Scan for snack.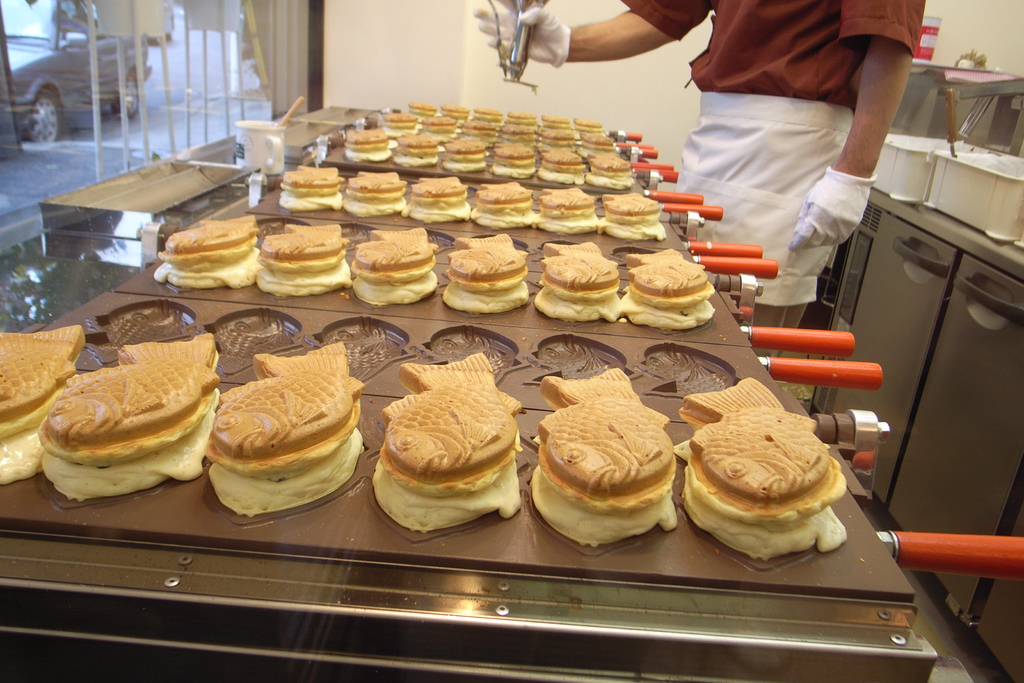
Scan result: l=548, t=135, r=572, b=148.
